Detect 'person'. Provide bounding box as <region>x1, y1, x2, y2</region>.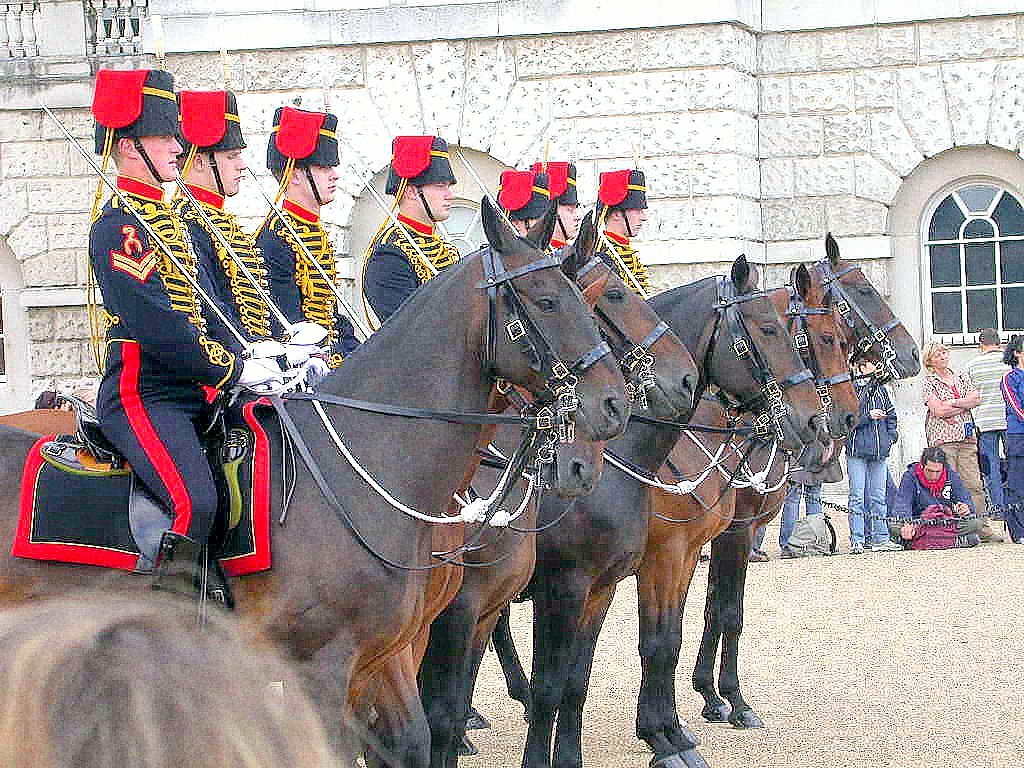
<region>164, 82, 330, 389</region>.
